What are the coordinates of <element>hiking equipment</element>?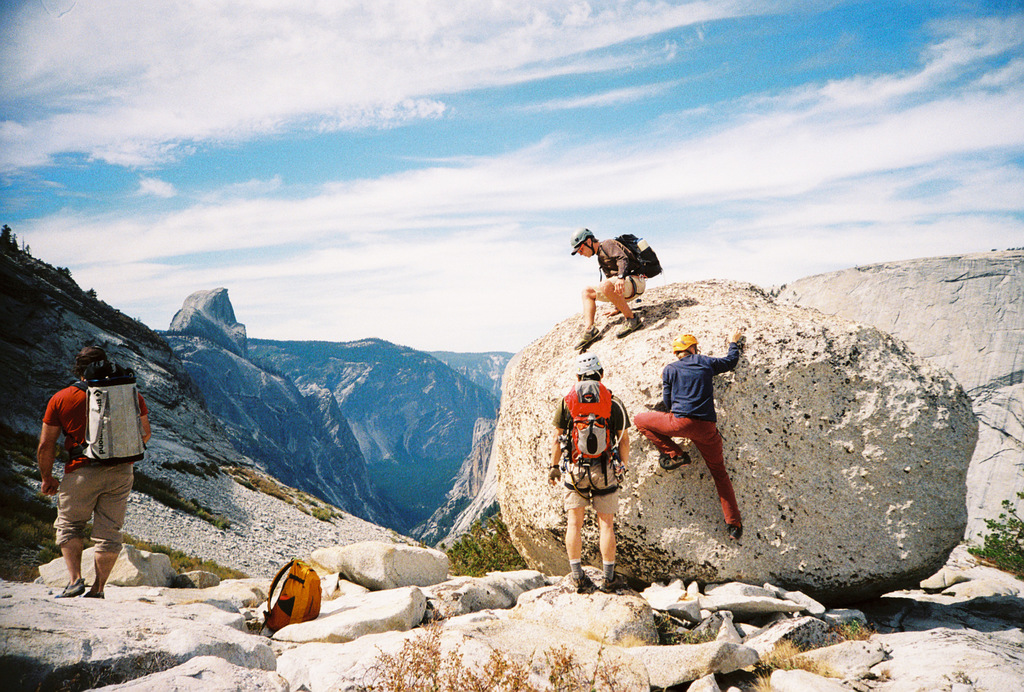
572,231,600,256.
